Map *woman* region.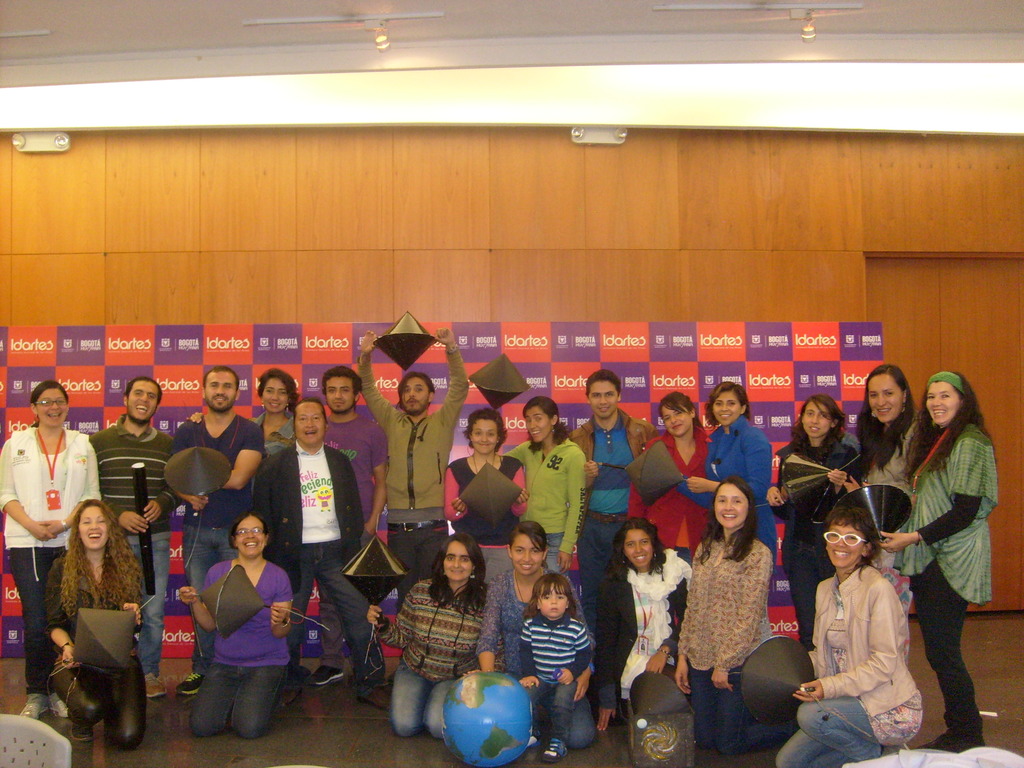
Mapped to crop(475, 523, 599, 752).
